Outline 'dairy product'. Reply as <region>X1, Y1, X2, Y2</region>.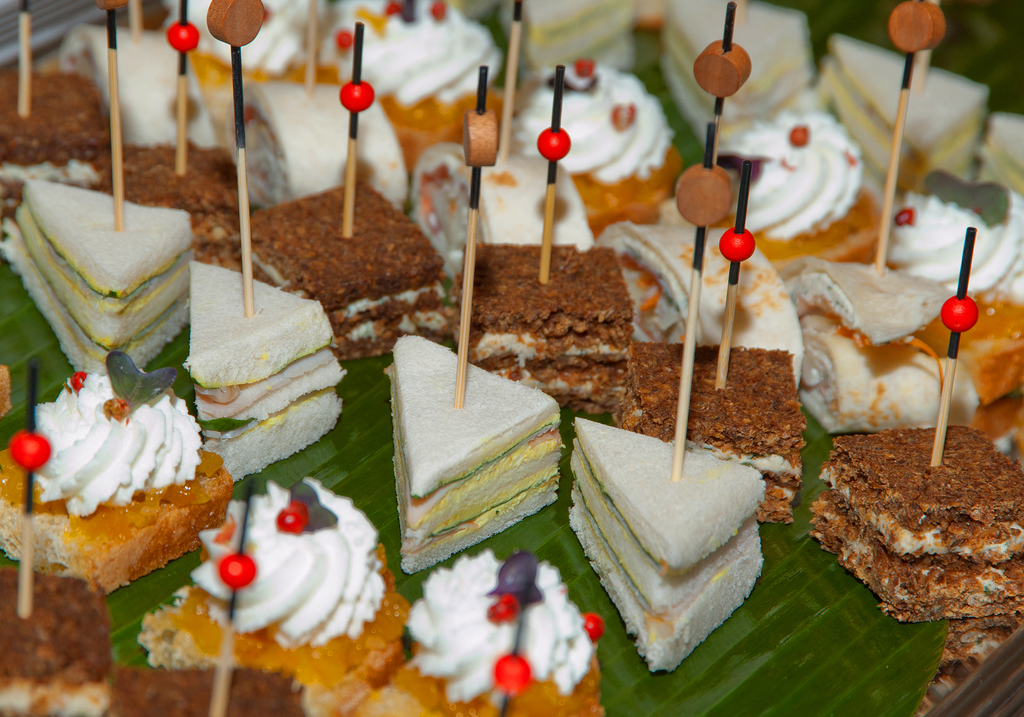
<region>378, 337, 553, 557</region>.
